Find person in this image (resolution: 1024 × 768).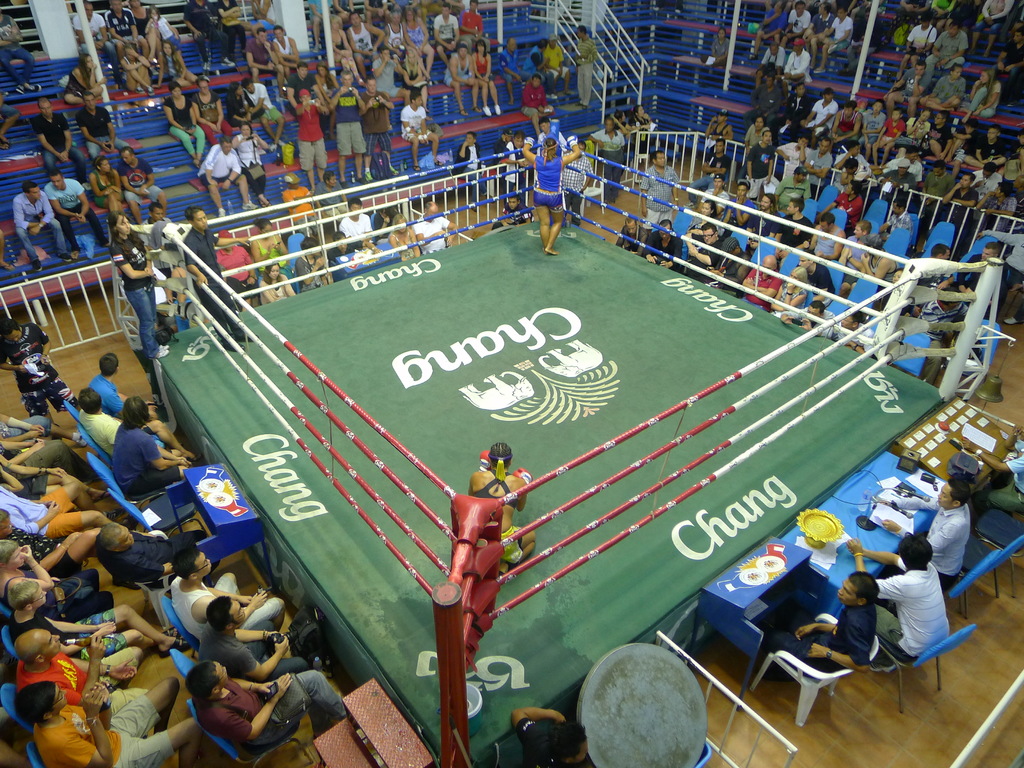
467, 439, 538, 579.
